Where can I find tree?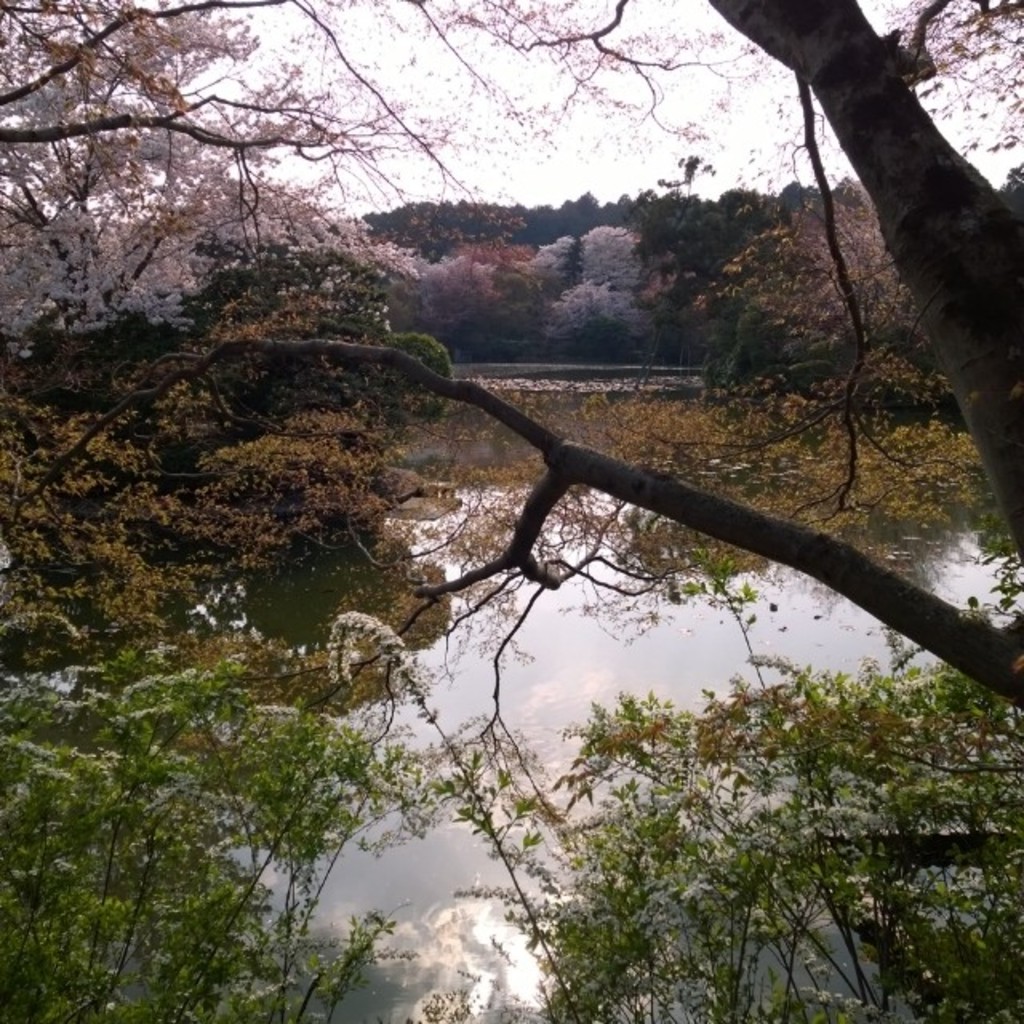
You can find it at box(717, 184, 763, 248).
